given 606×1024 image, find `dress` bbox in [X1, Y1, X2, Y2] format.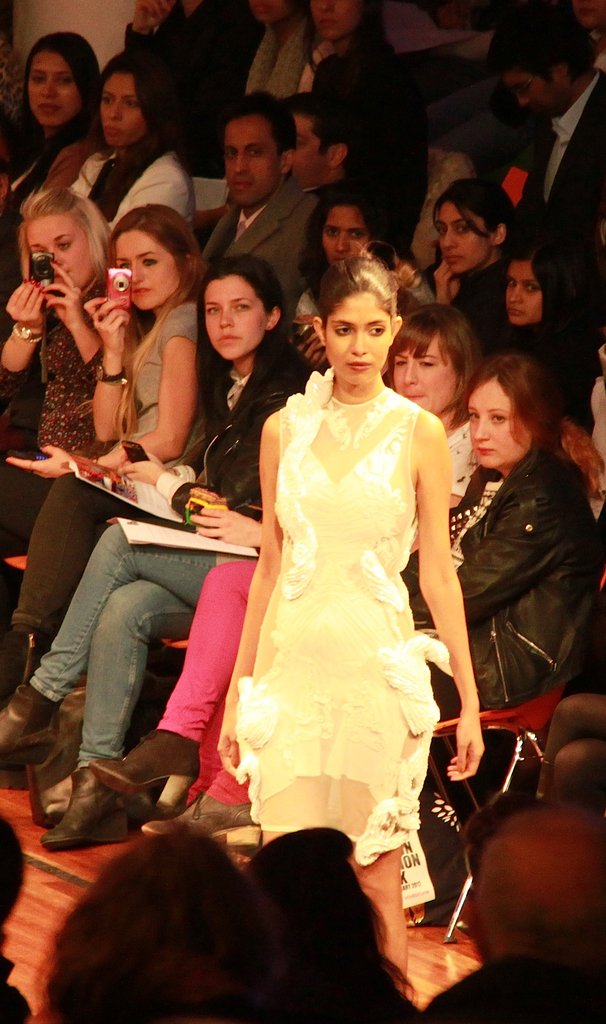
[234, 389, 441, 861].
